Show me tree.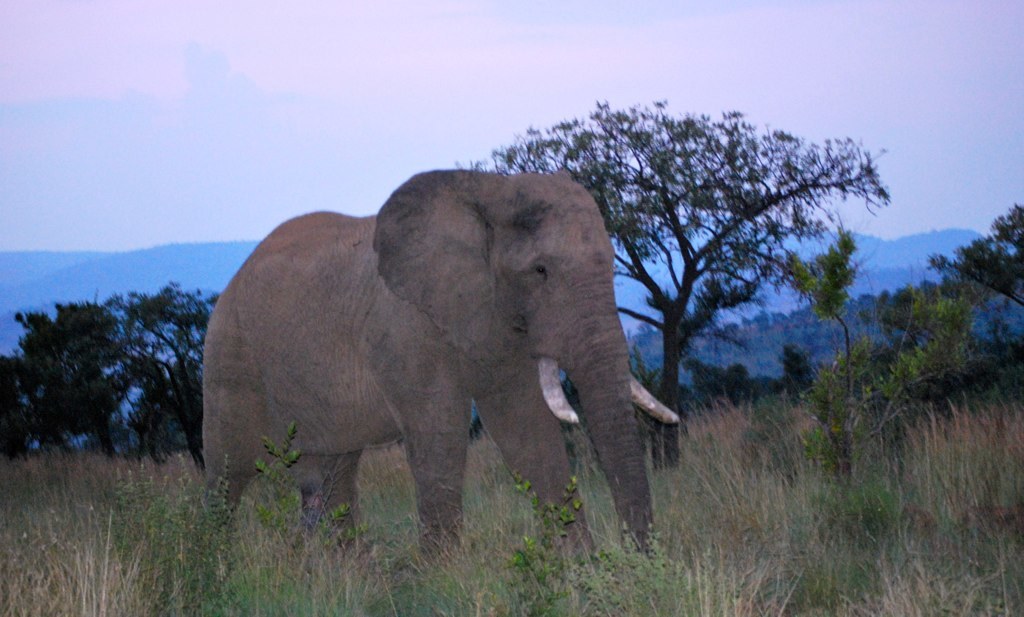
tree is here: [0, 278, 225, 472].
